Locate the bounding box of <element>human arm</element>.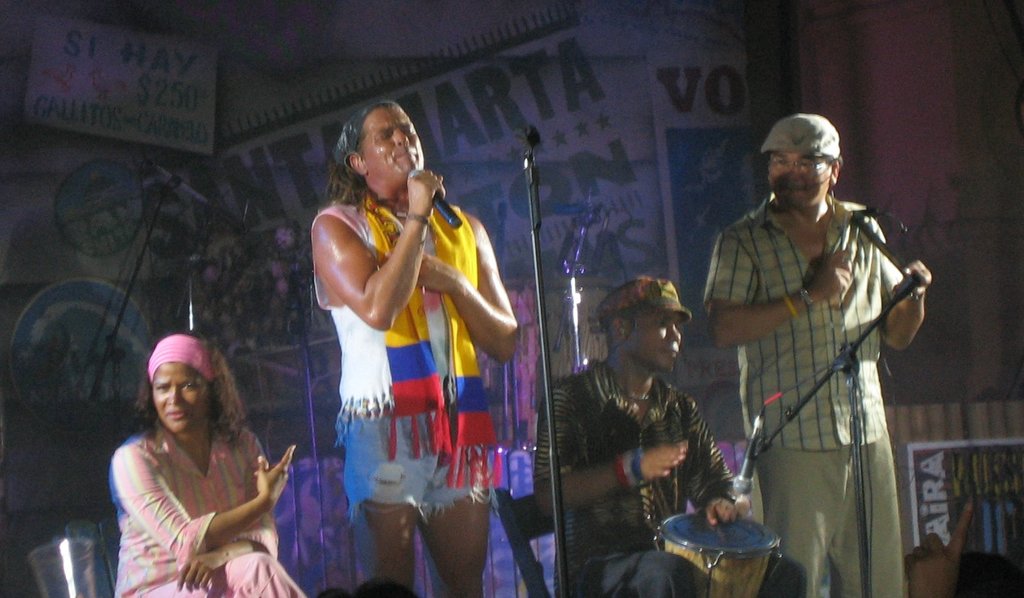
Bounding box: locate(904, 504, 972, 597).
